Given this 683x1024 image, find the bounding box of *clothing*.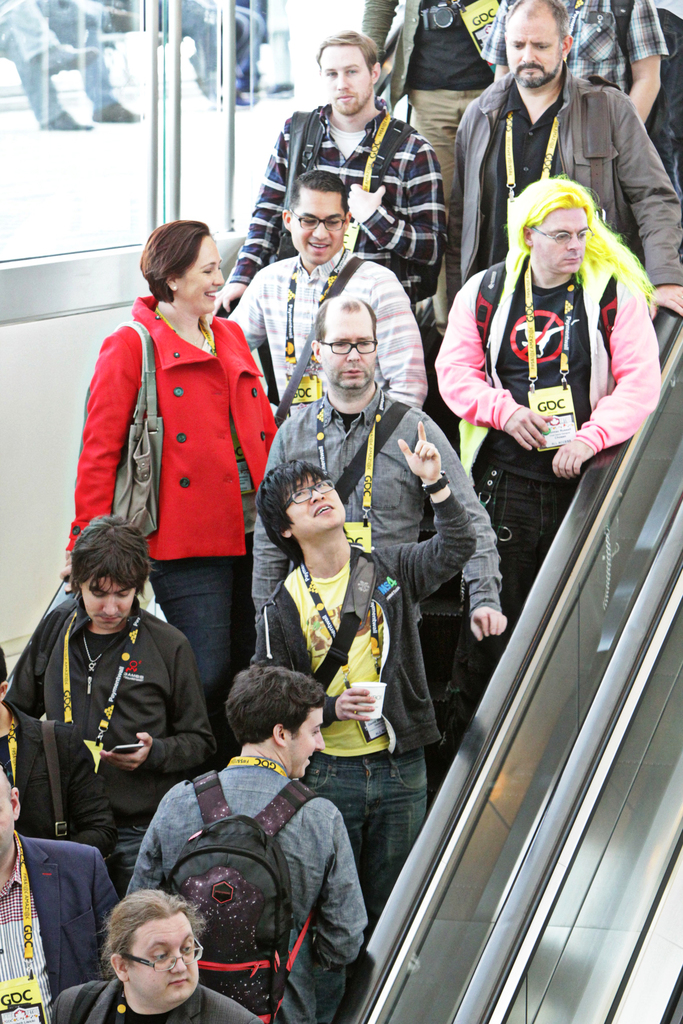
[1,614,202,906].
